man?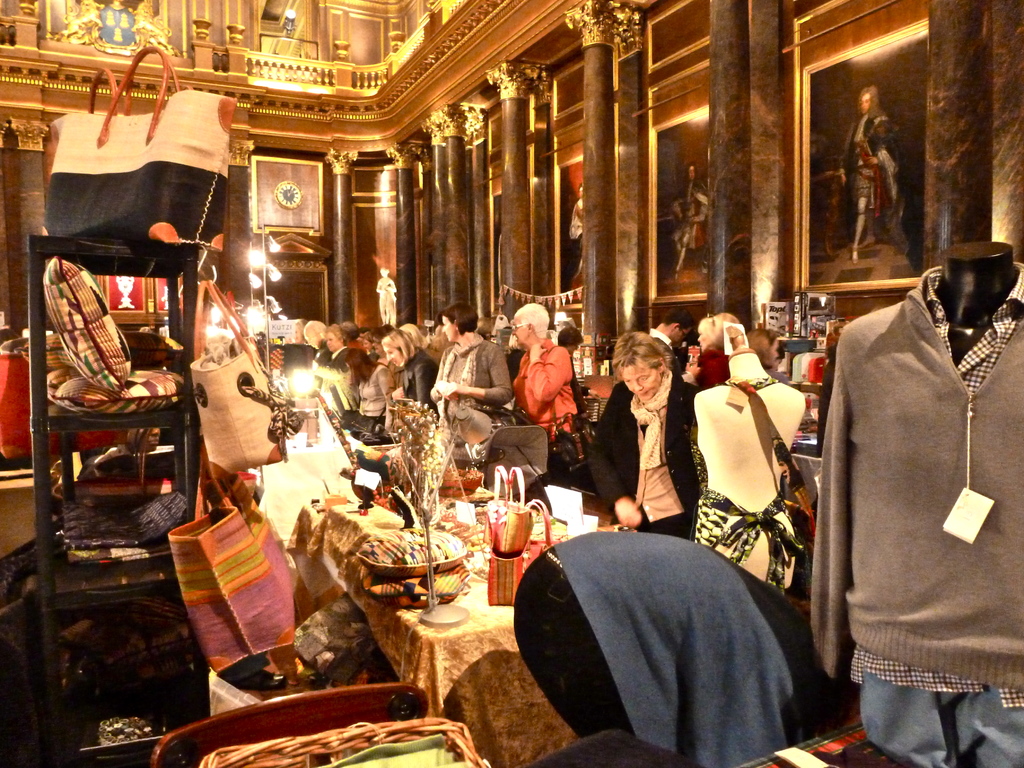
bbox=[806, 193, 1021, 741]
